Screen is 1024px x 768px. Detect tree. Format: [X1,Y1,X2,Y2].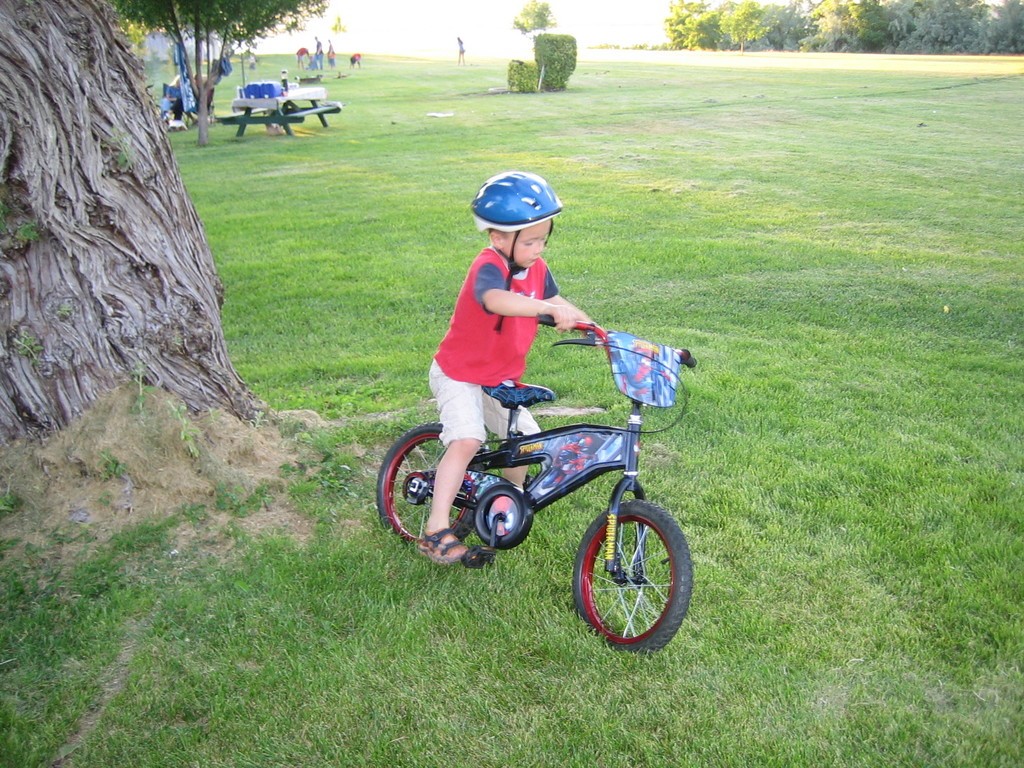
[901,0,996,56].
